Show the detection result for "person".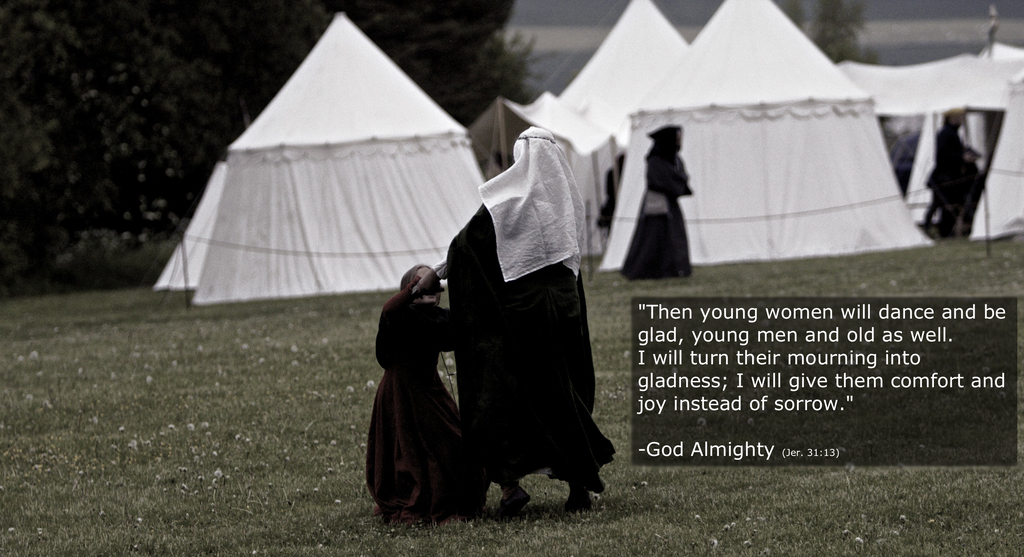
<box>447,122,622,516</box>.
